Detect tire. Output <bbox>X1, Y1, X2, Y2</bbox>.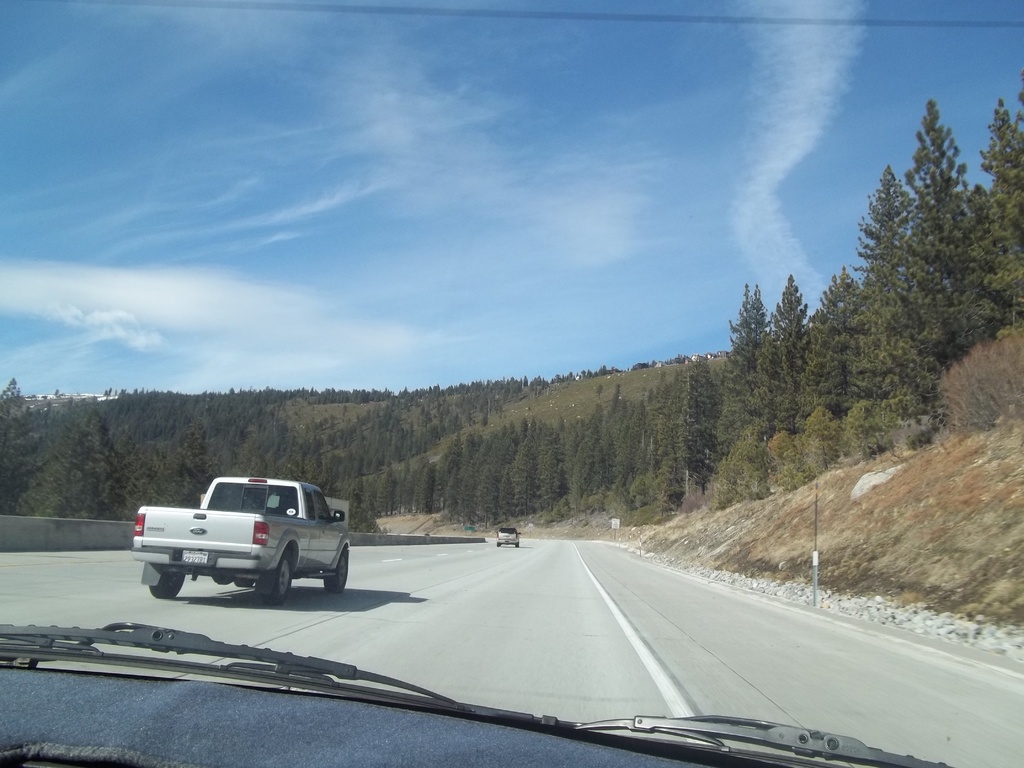
<bbox>150, 569, 184, 598</bbox>.
